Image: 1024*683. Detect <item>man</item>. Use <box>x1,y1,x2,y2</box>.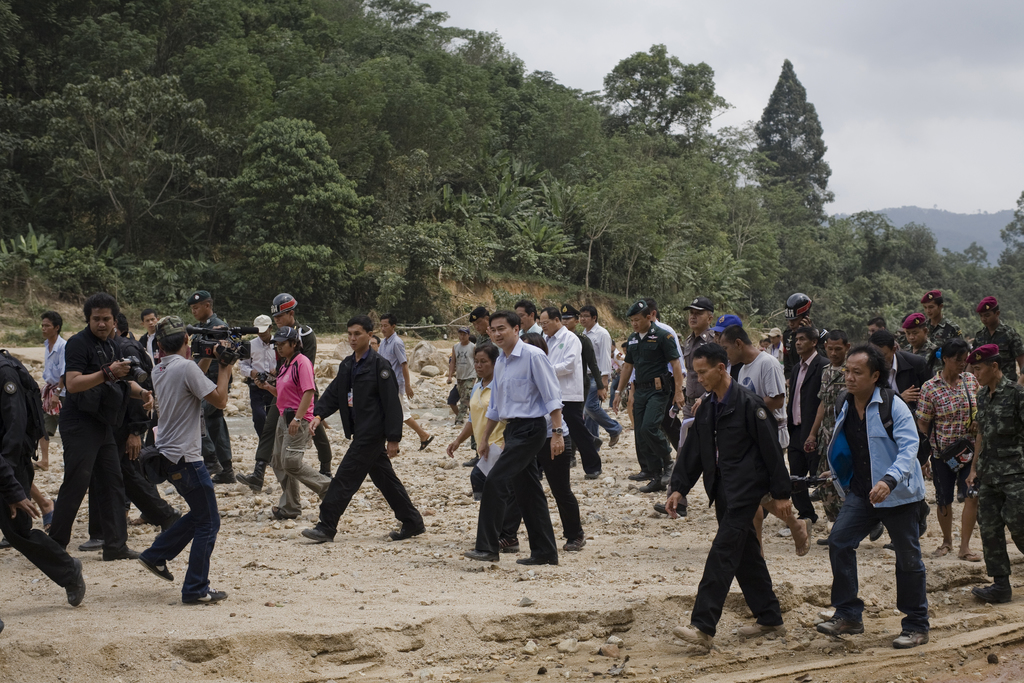
<box>235,313,277,439</box>.
